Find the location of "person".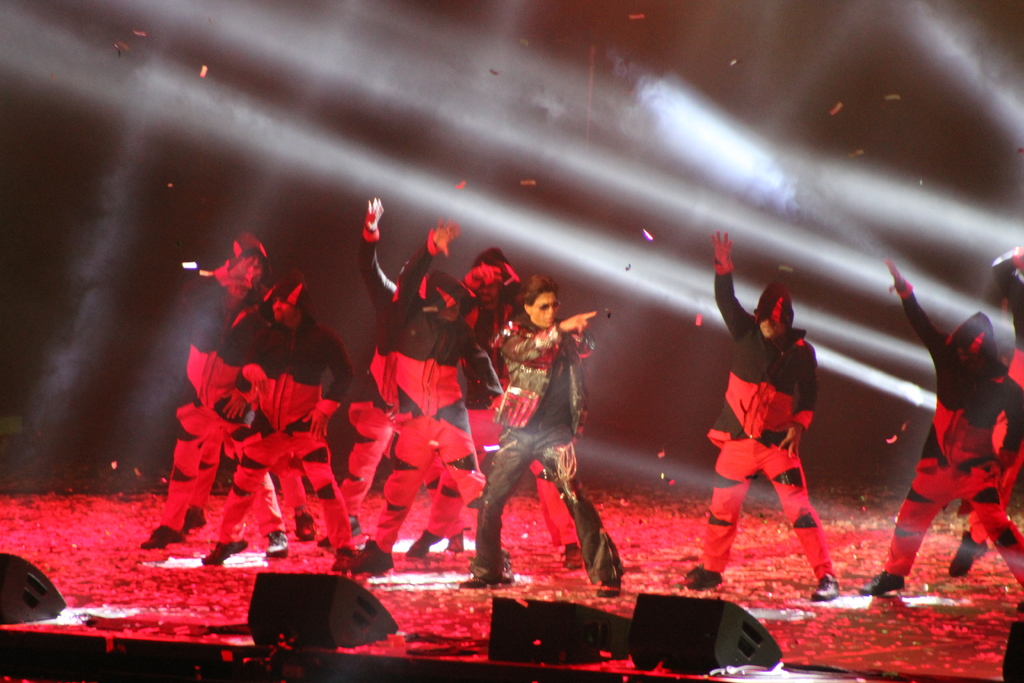
Location: (686,230,841,602).
